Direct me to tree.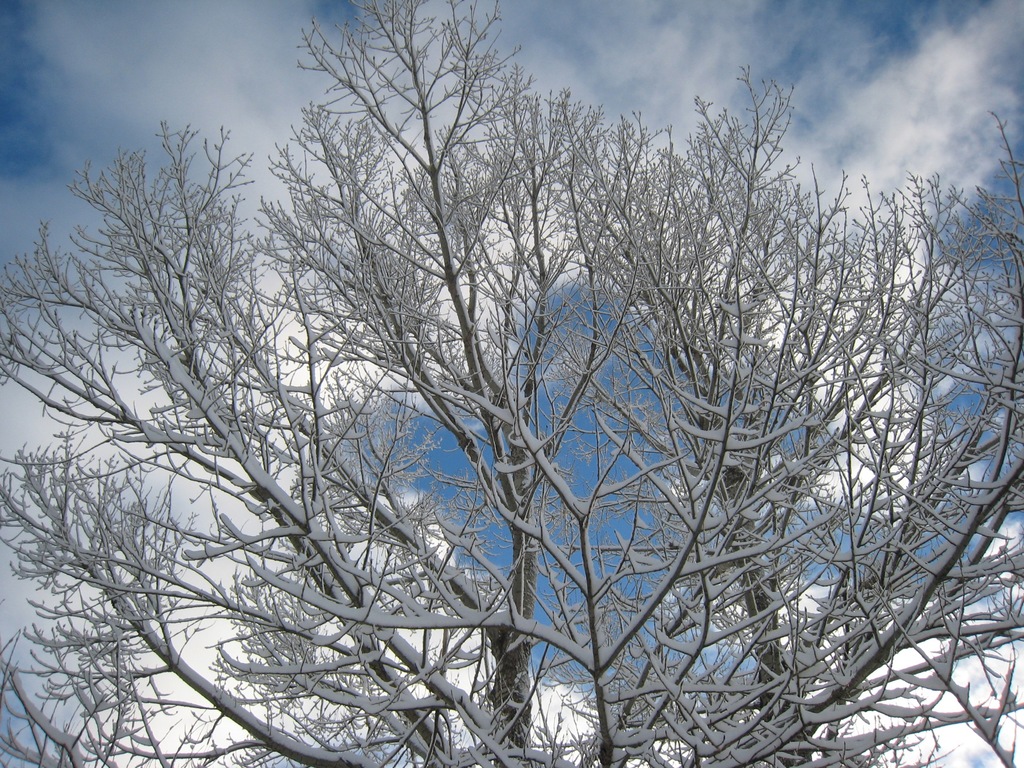
Direction: bbox(66, 0, 1007, 767).
